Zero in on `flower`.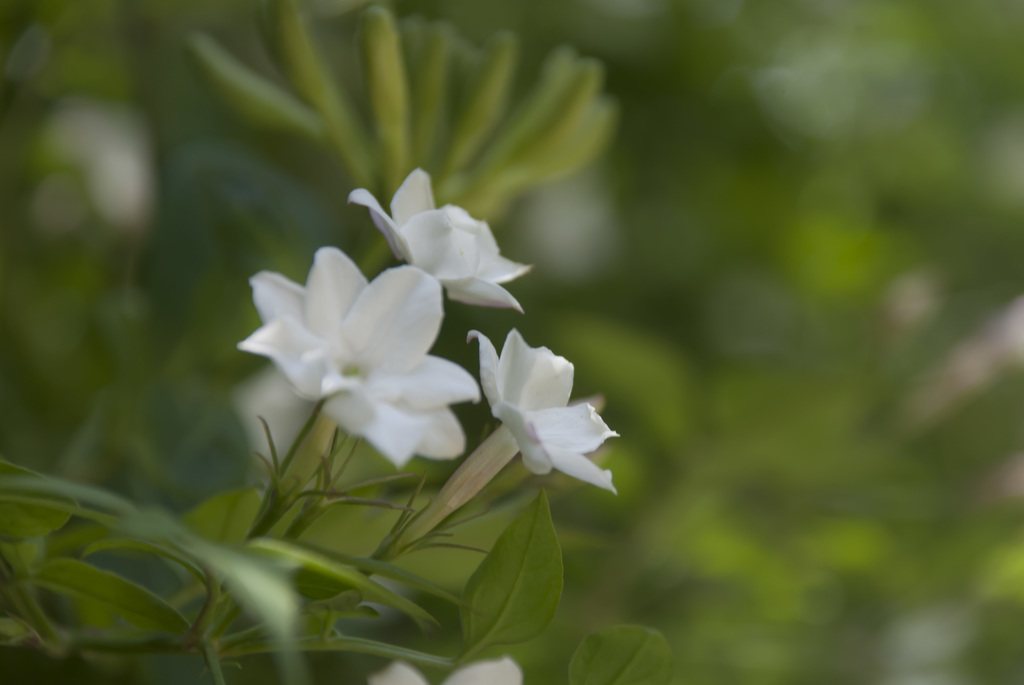
Zeroed in: [401,326,619,535].
